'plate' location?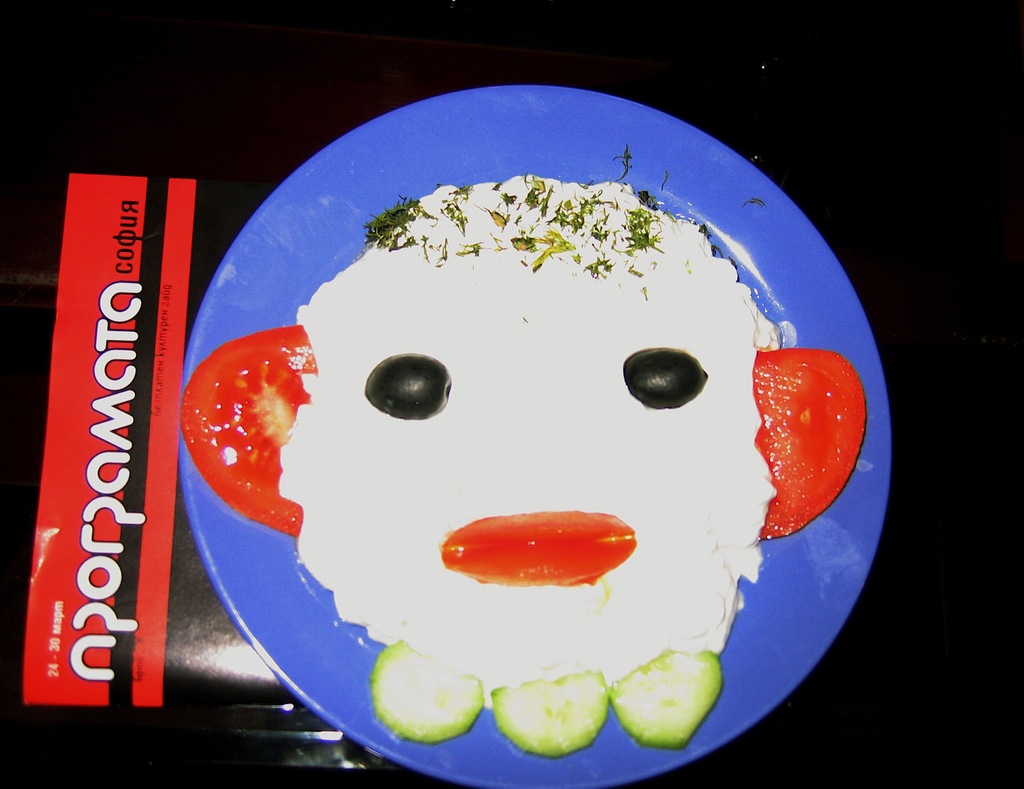
left=122, top=39, right=930, bottom=788
